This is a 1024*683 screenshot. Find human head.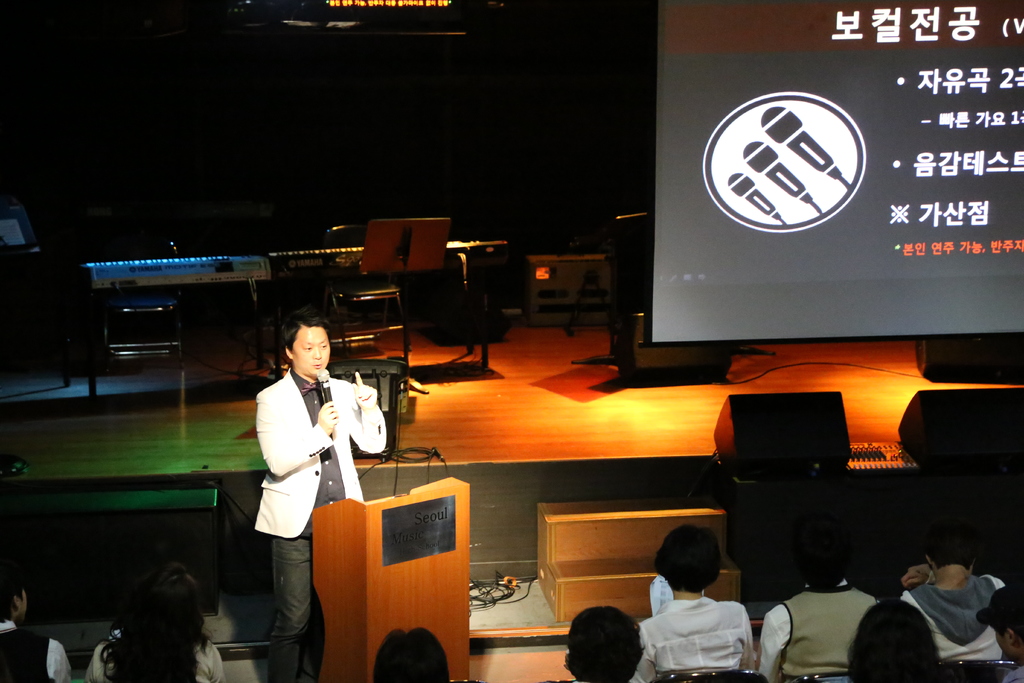
Bounding box: bbox=[285, 313, 331, 374].
